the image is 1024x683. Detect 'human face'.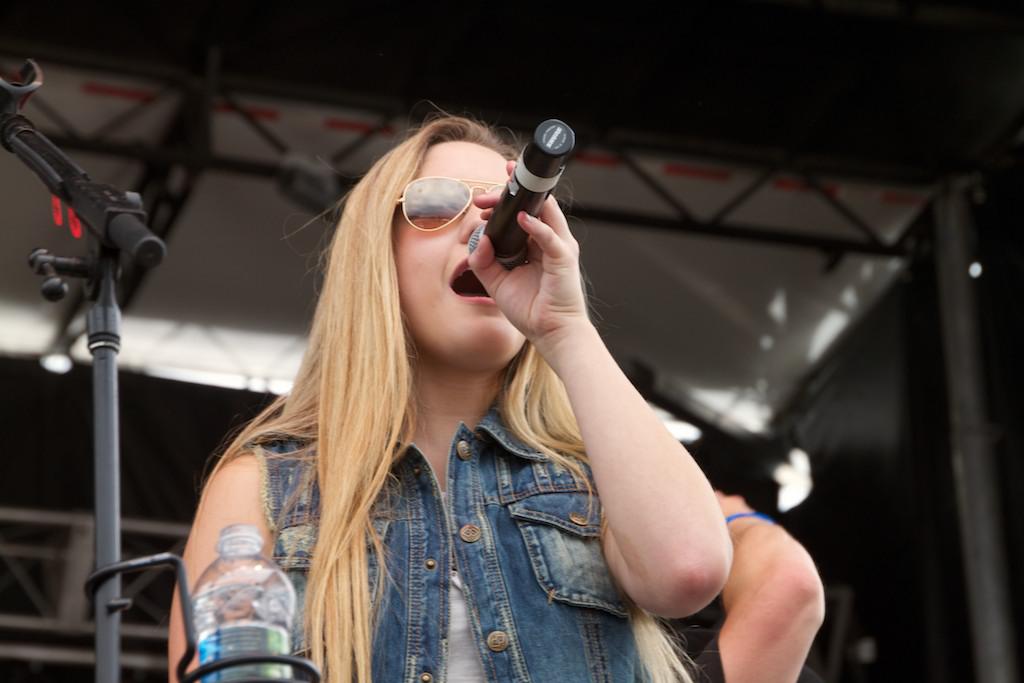
Detection: l=394, t=144, r=526, b=368.
